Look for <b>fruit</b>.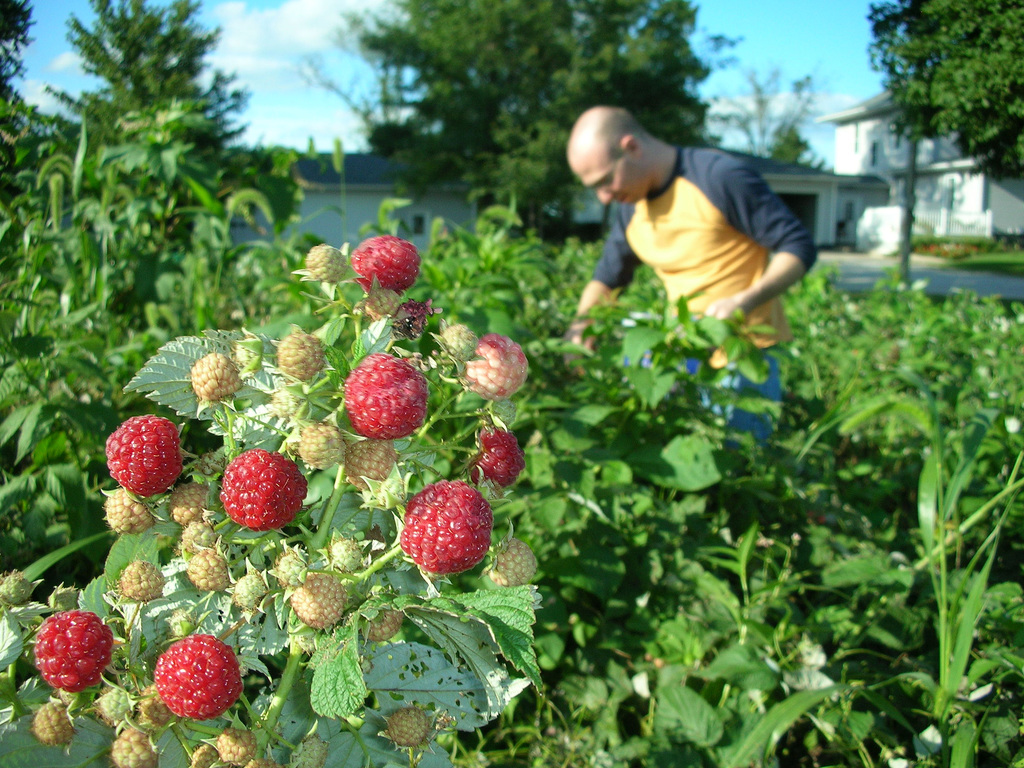
Found: [346, 233, 426, 289].
